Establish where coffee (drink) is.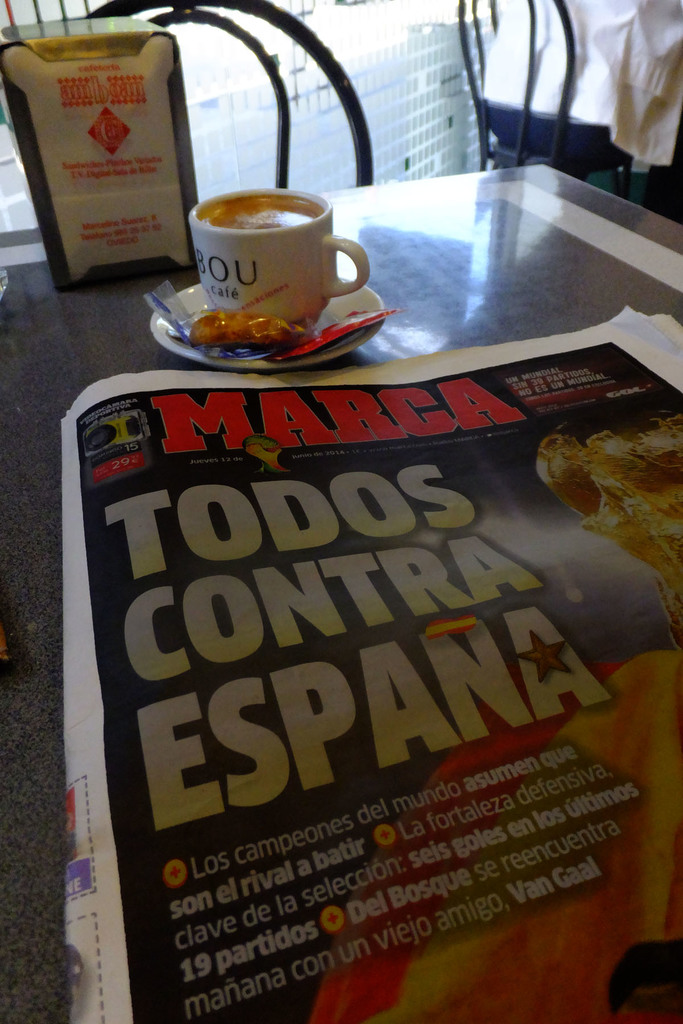
Established at pyautogui.locateOnScreen(213, 200, 329, 239).
